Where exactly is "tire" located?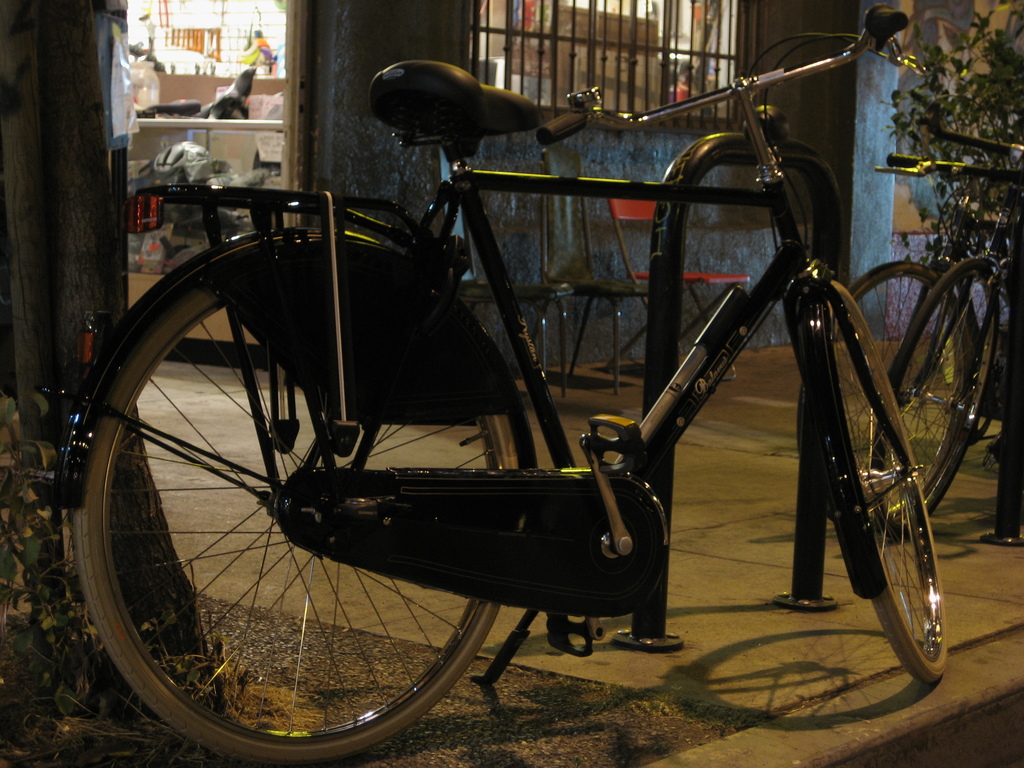
Its bounding box is 797:259:975:535.
